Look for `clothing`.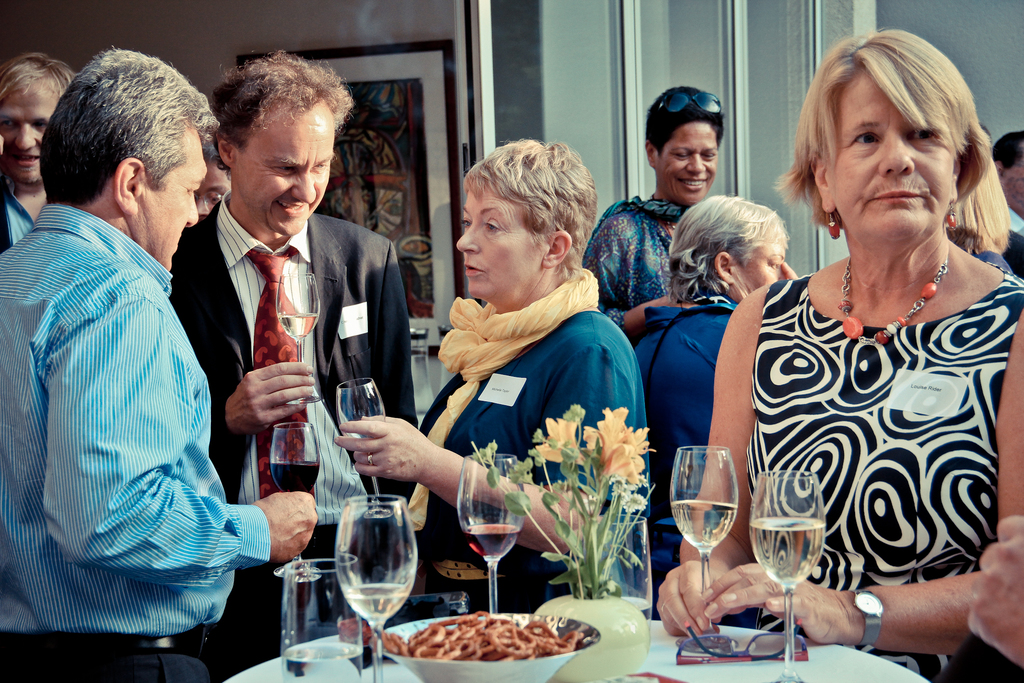
Found: select_region(1004, 210, 1023, 276).
